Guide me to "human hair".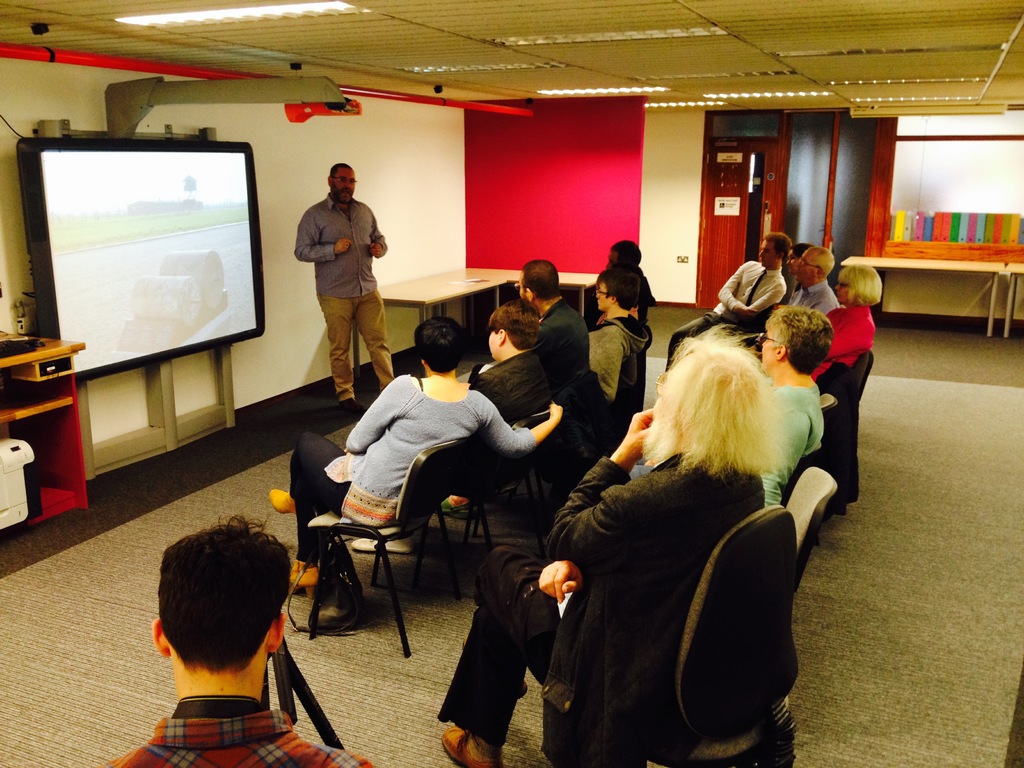
Guidance: {"left": 408, "top": 308, "right": 470, "bottom": 376}.
